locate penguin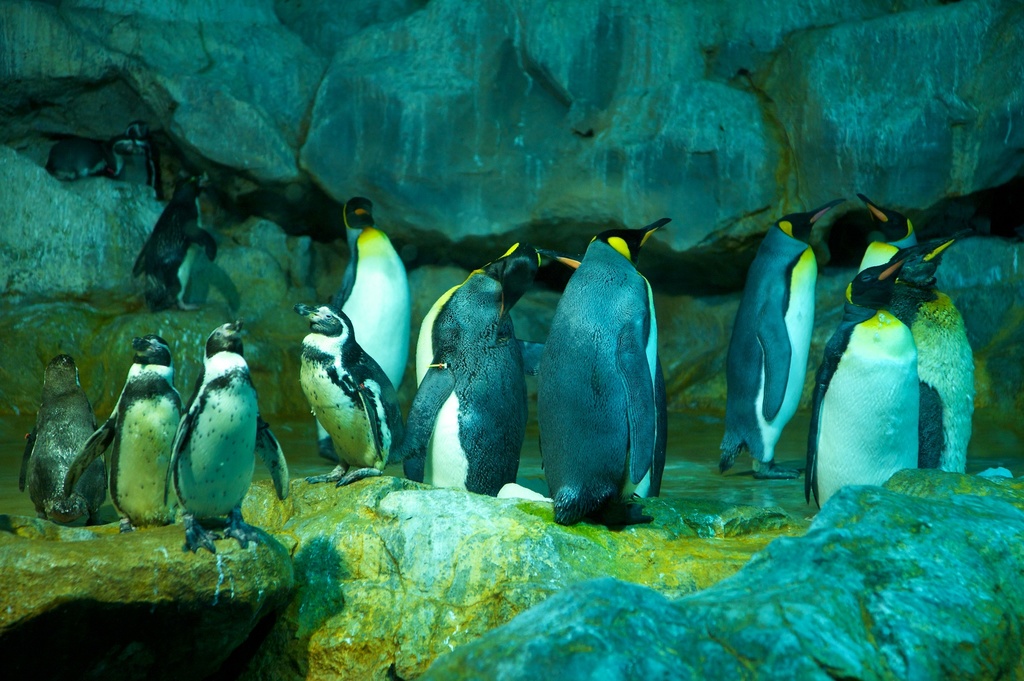
[left=853, top=192, right=924, bottom=275]
